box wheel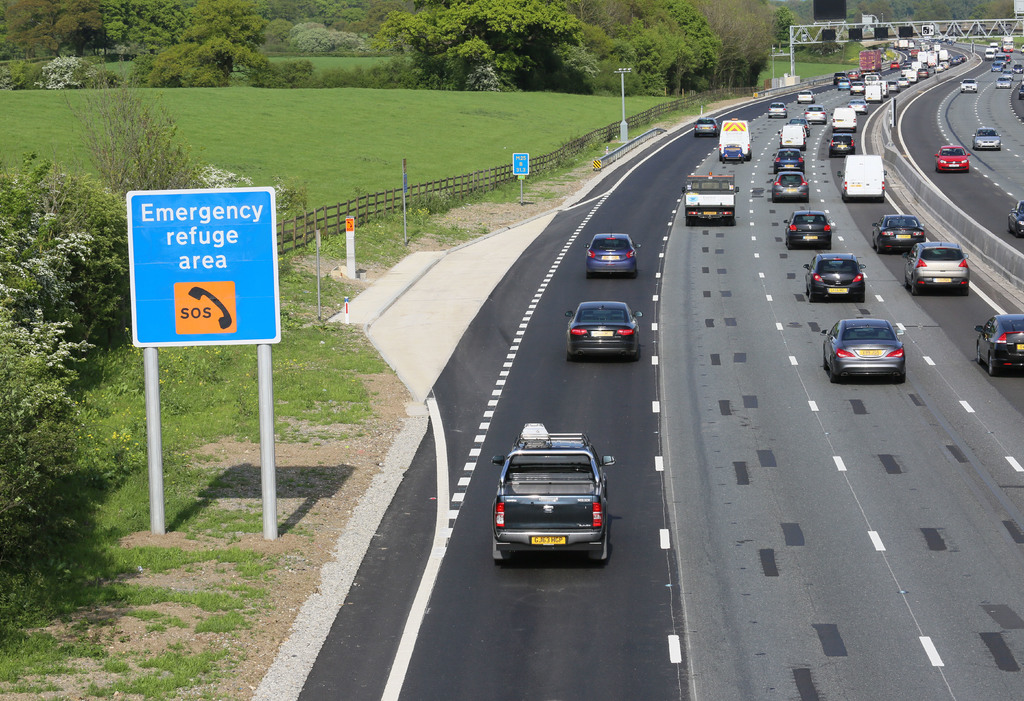
[807,289,813,301]
